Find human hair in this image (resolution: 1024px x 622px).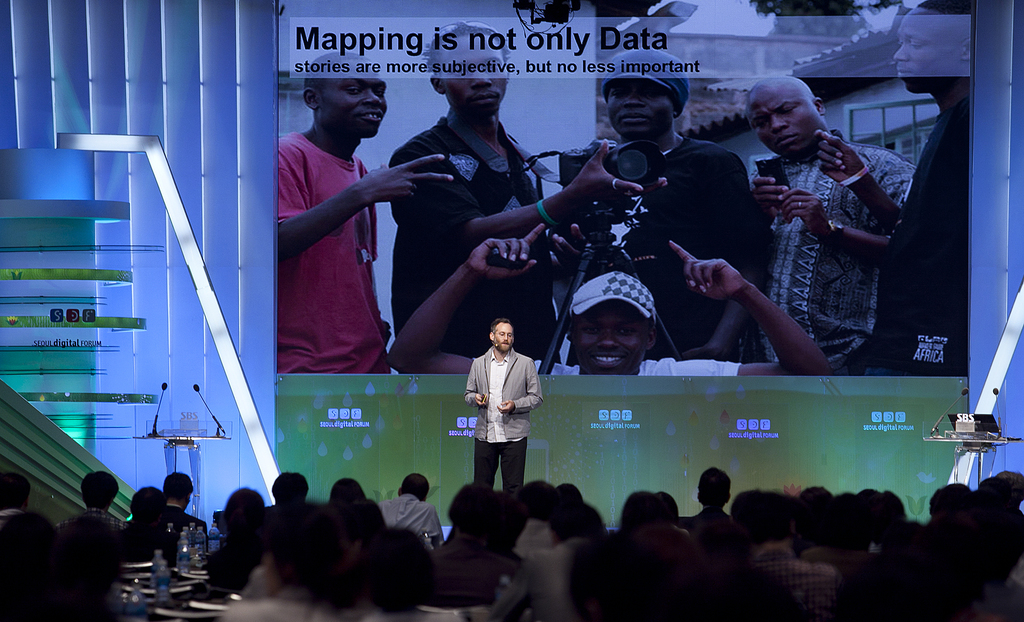
x1=515 y1=479 x2=556 y2=521.
